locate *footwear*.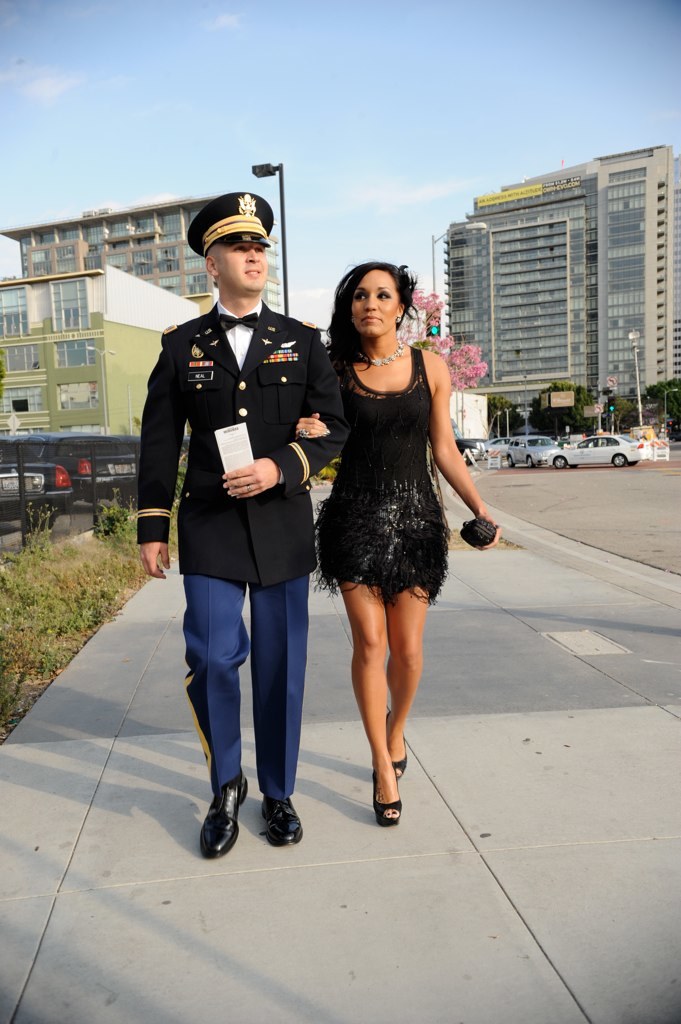
Bounding box: bbox=[372, 769, 404, 827].
